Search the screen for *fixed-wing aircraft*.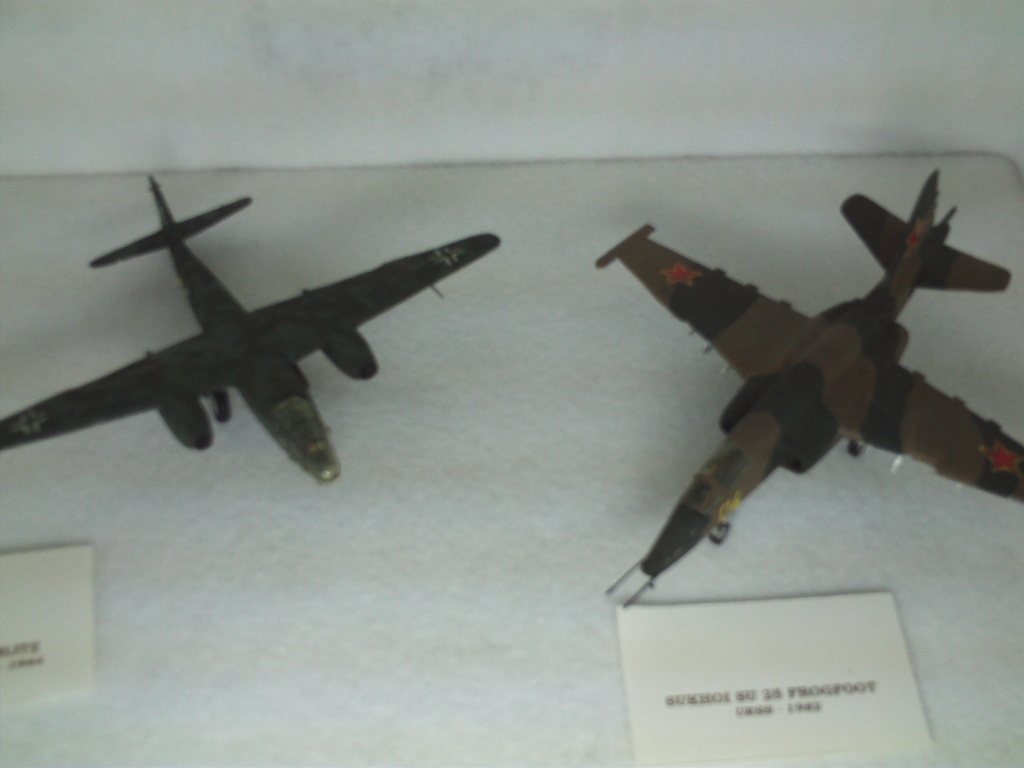
Found at (left=1, top=170, right=506, bottom=479).
